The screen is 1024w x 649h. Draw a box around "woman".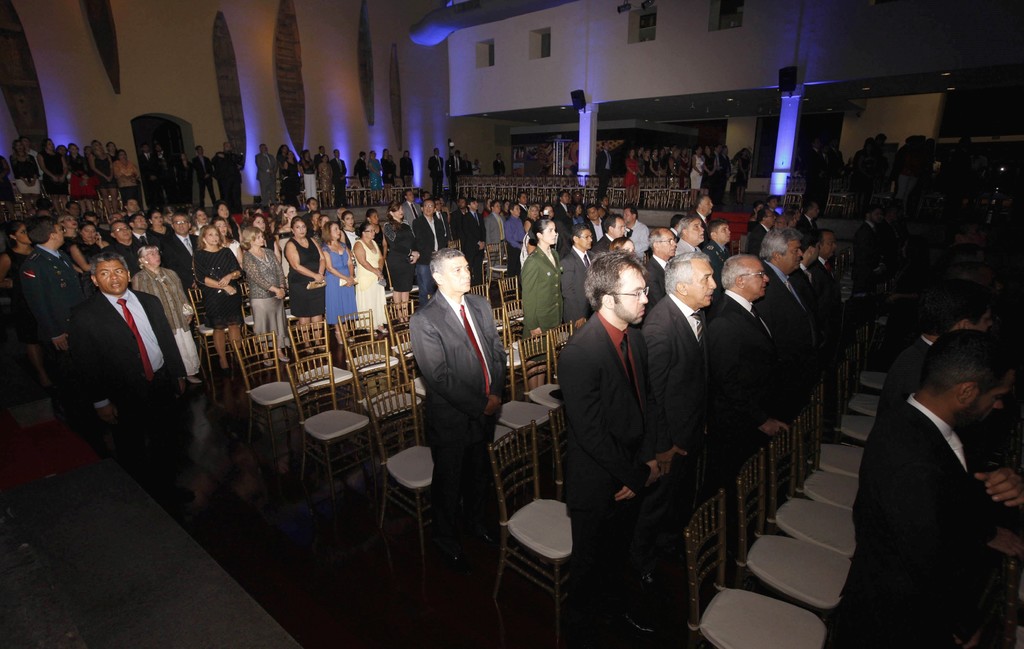
<box>278,143,291,191</box>.
